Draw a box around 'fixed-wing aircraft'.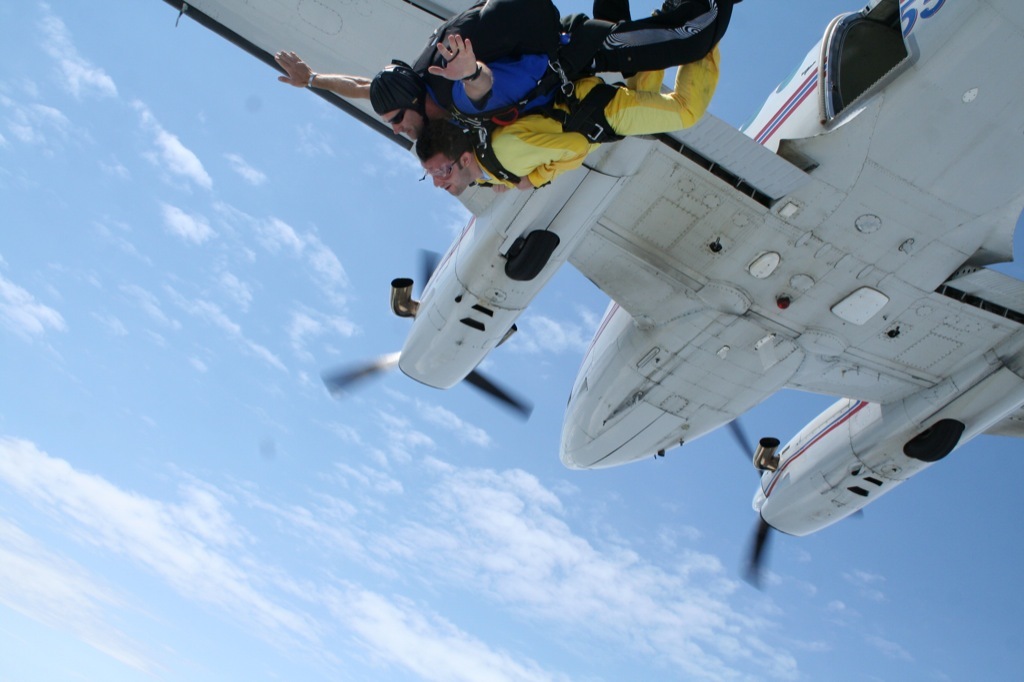
168, 0, 1023, 588.
